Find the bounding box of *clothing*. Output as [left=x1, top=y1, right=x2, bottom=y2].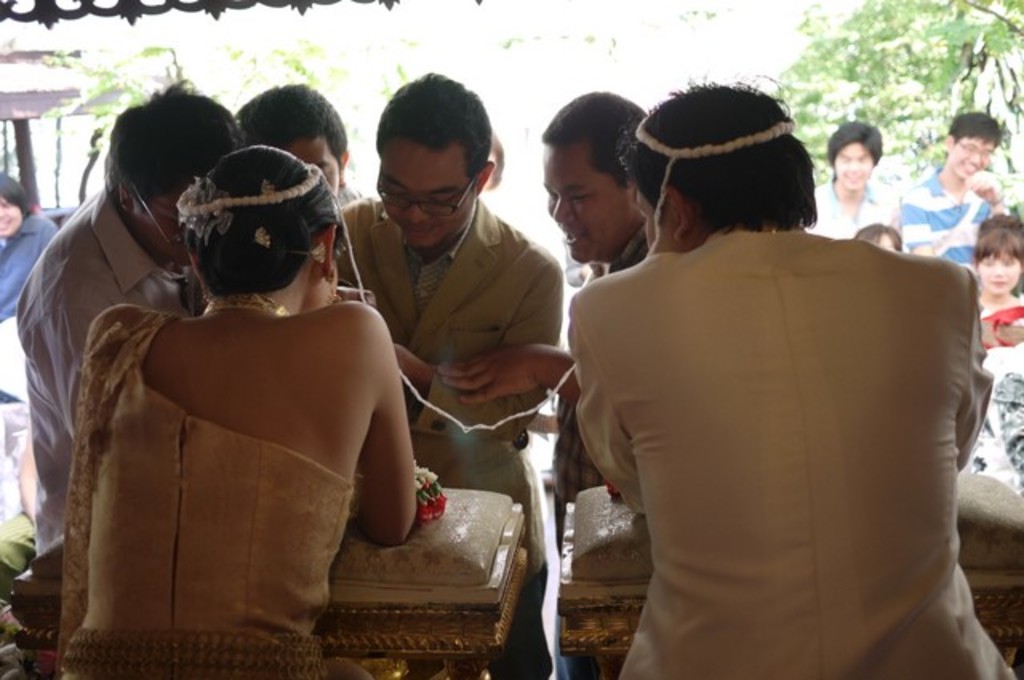
[left=547, top=216, right=659, bottom=546].
